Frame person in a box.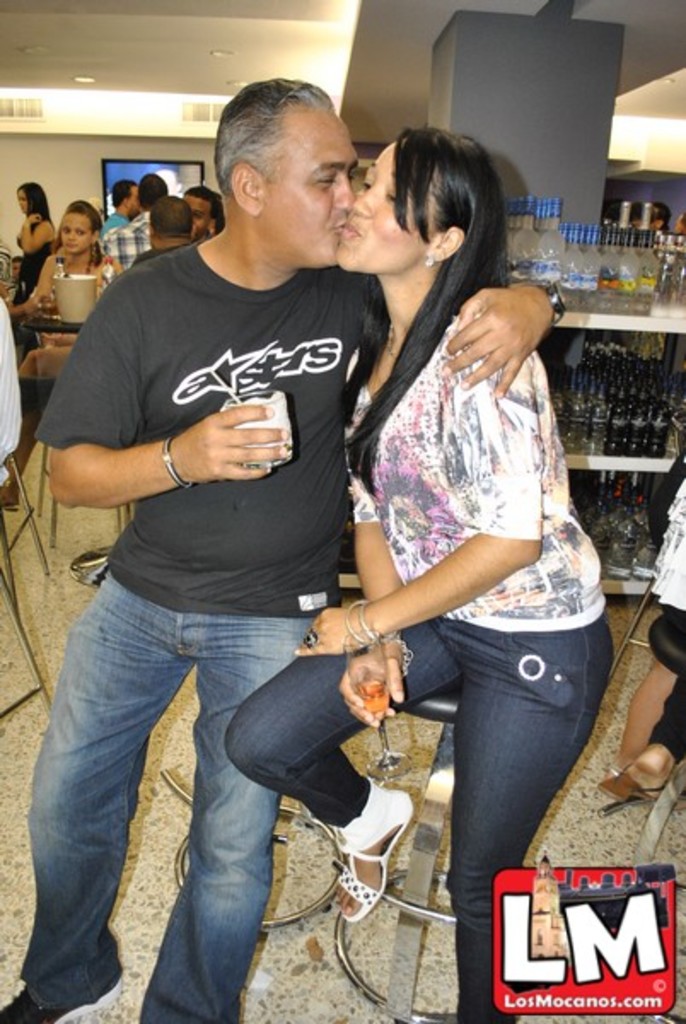
{"left": 101, "top": 176, "right": 143, "bottom": 242}.
